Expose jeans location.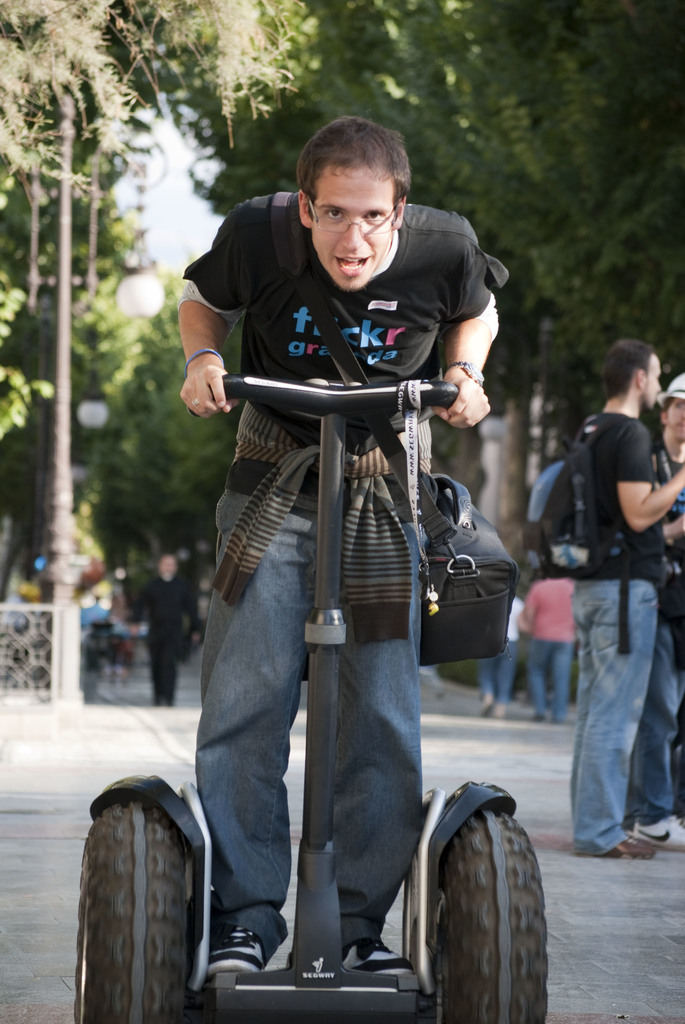
Exposed at x1=633 y1=614 x2=684 y2=824.
